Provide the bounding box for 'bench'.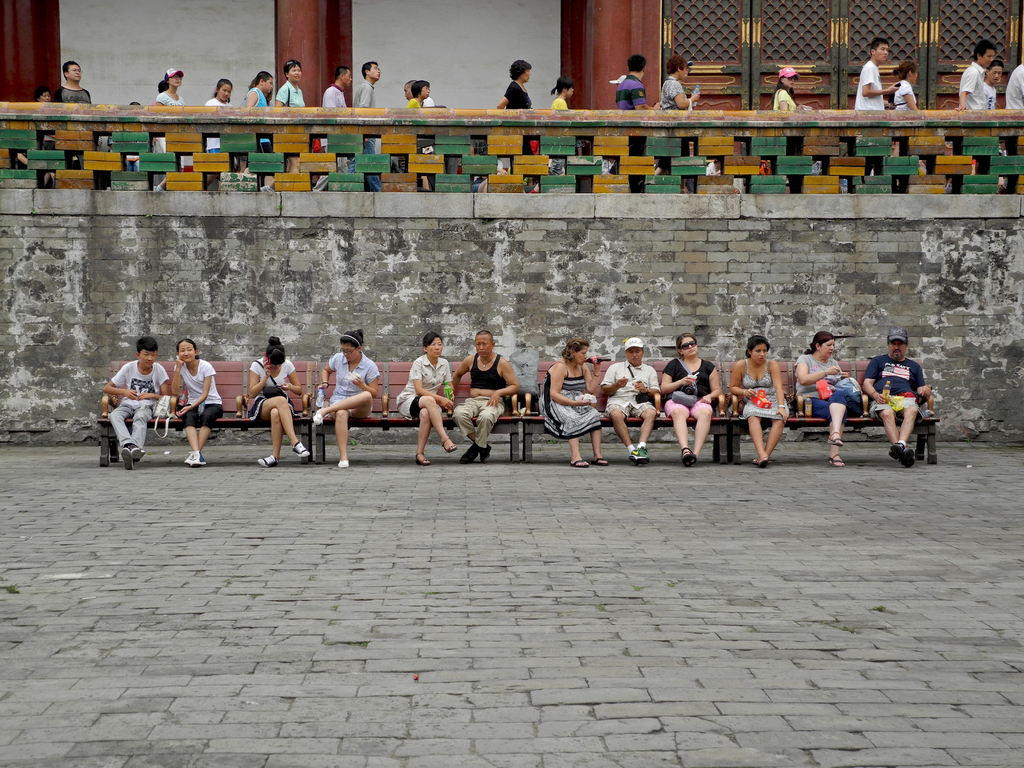
(left=98, top=355, right=319, bottom=465).
